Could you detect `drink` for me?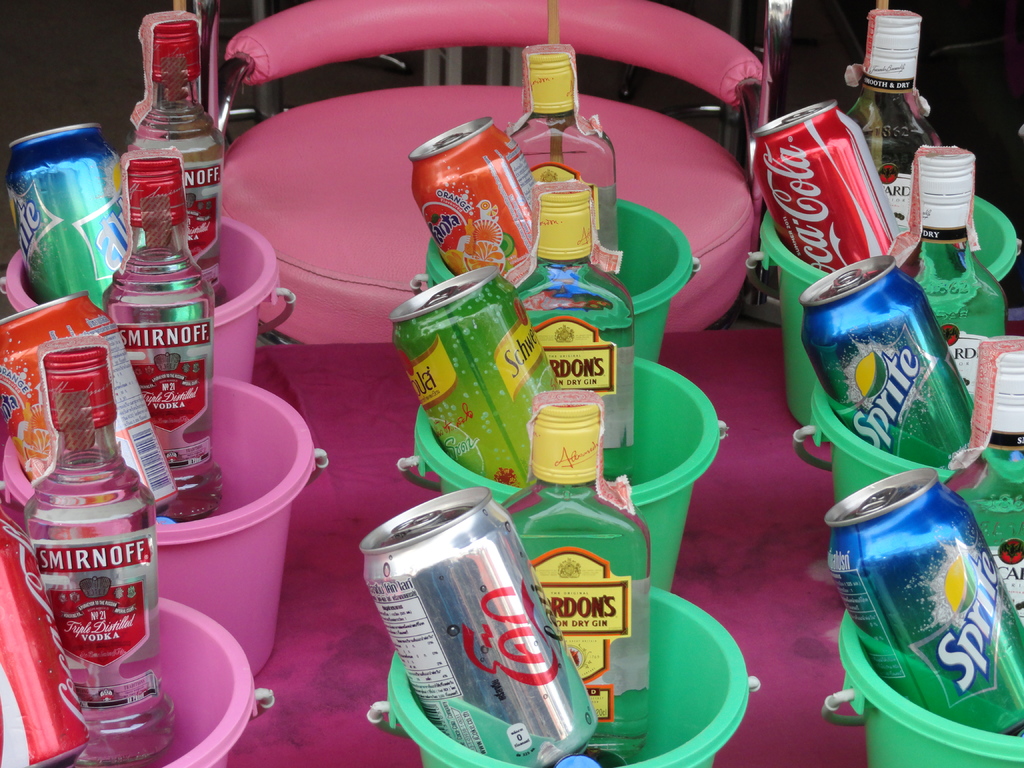
Detection result: bbox(948, 445, 1023, 622).
